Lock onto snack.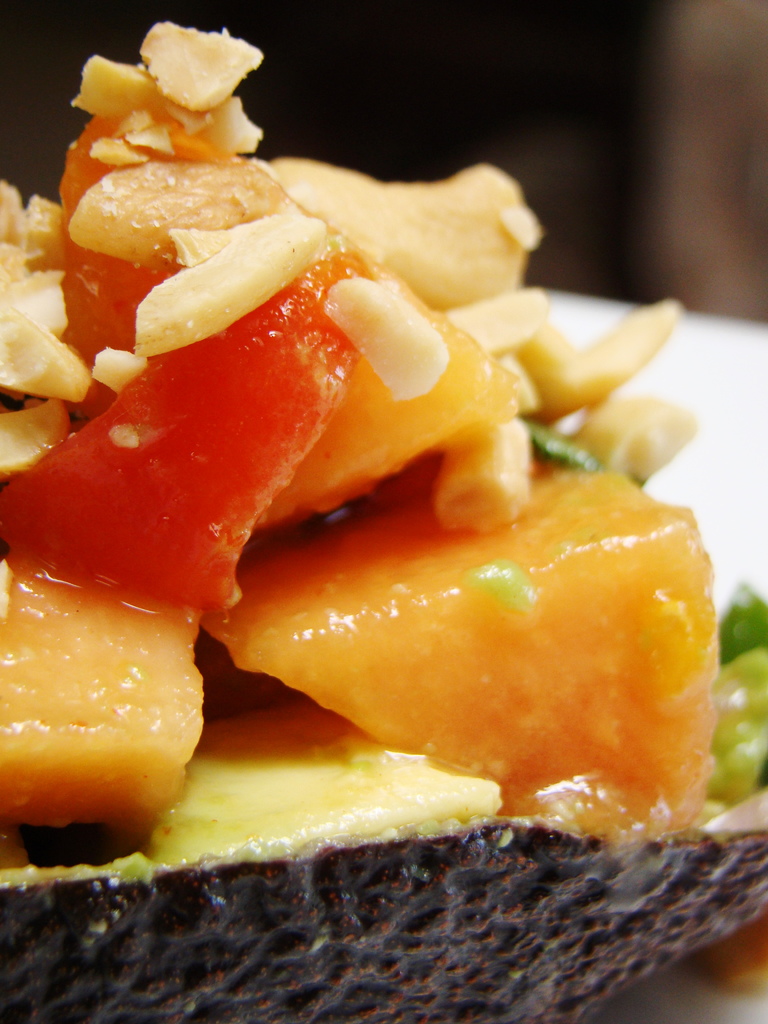
Locked: <box>0,20,767,1023</box>.
